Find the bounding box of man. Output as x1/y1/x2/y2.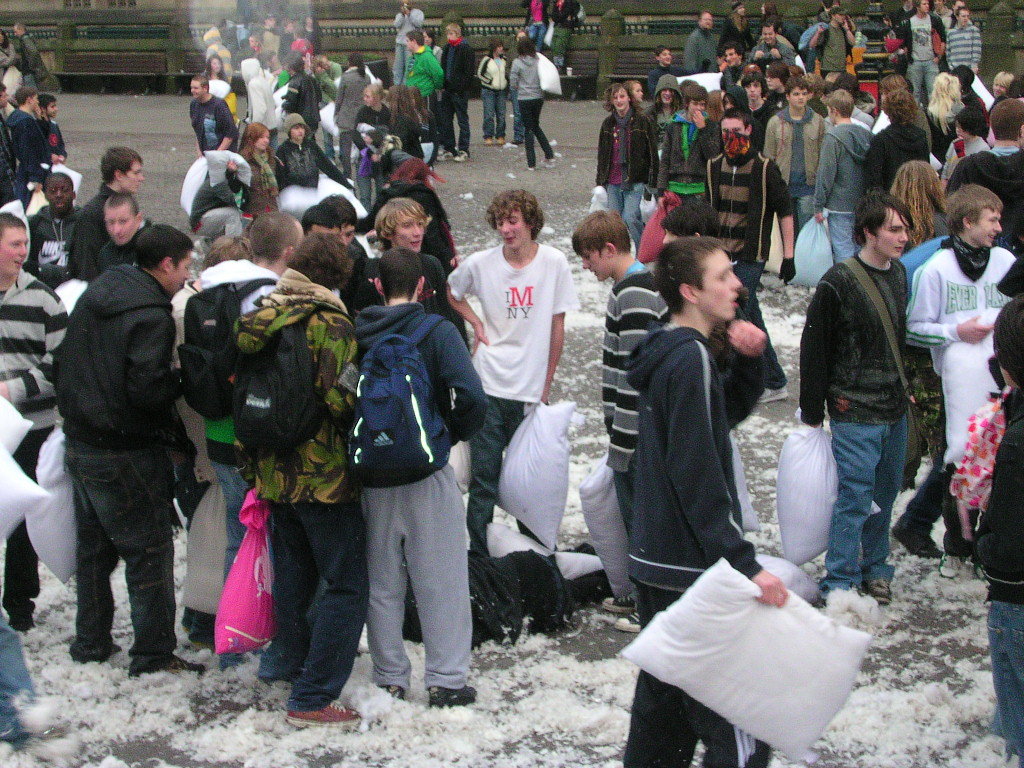
896/185/1023/563.
